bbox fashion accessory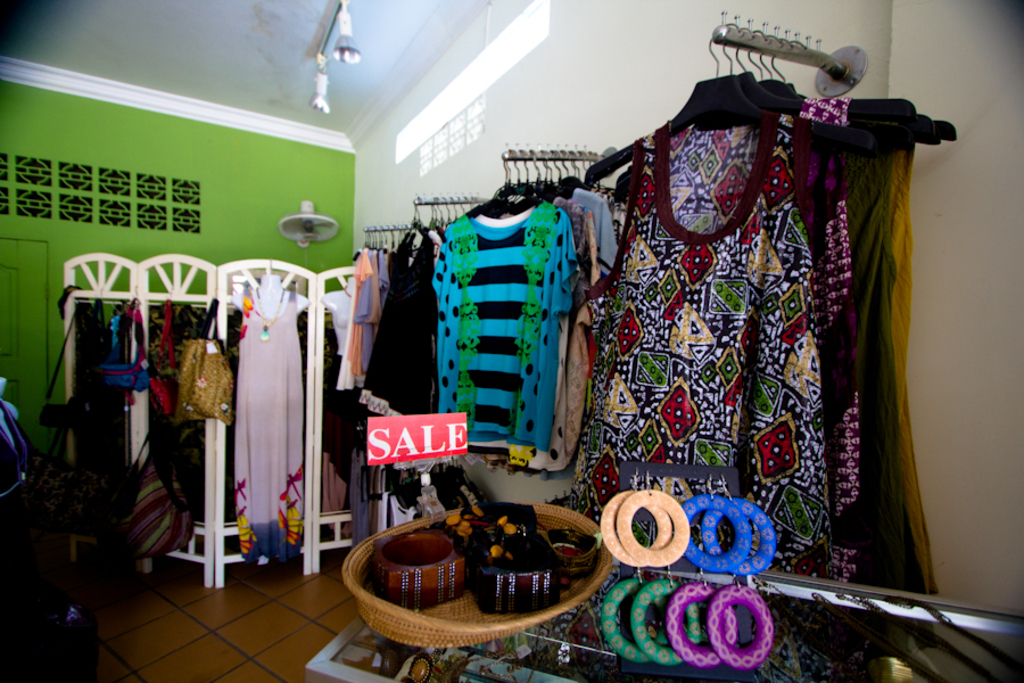
[x1=882, y1=598, x2=1023, y2=674]
